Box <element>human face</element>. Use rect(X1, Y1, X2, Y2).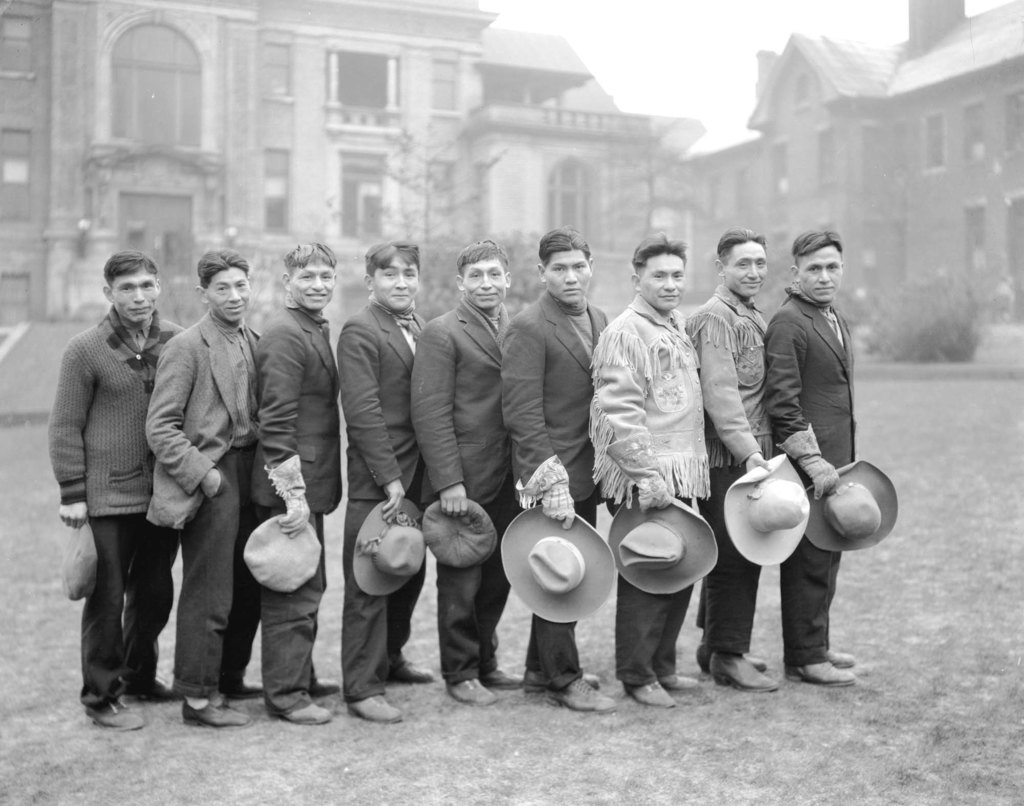
rect(465, 260, 506, 314).
